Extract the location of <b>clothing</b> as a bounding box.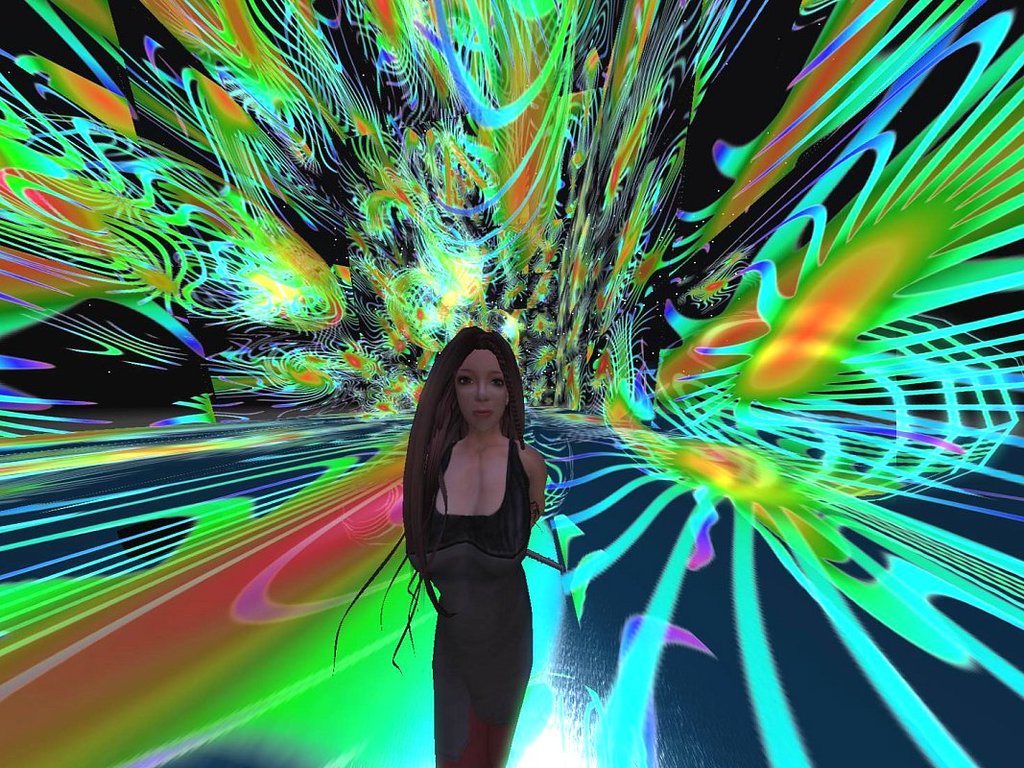
rect(425, 436, 537, 767).
